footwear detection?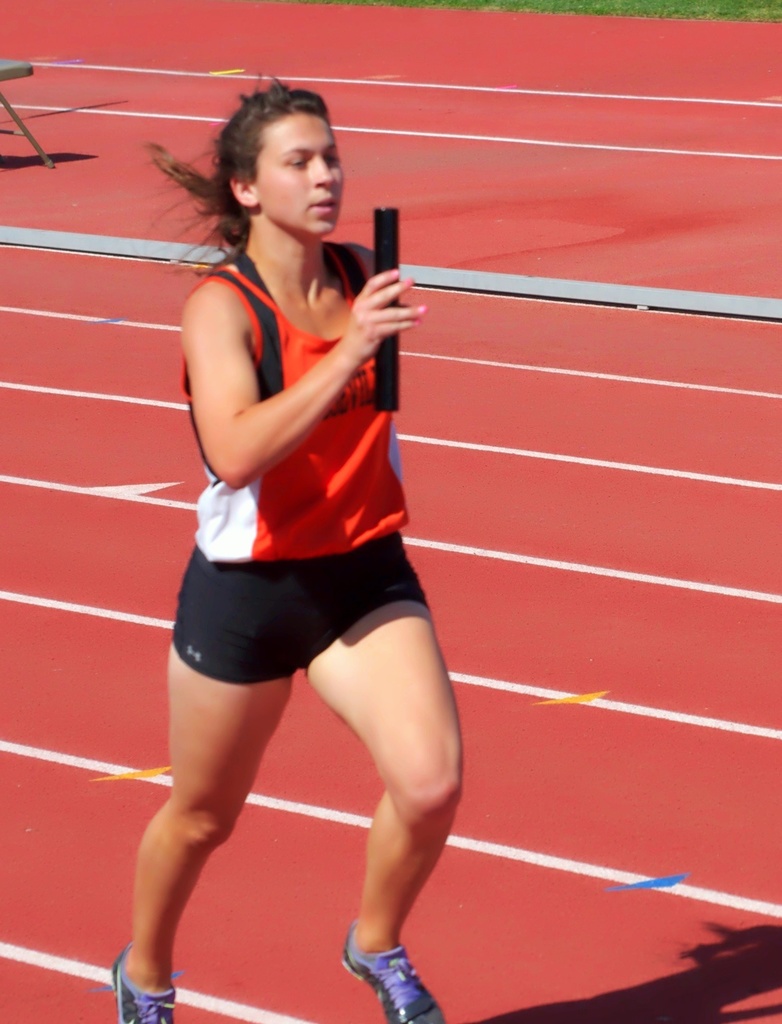
[342,930,436,1012]
